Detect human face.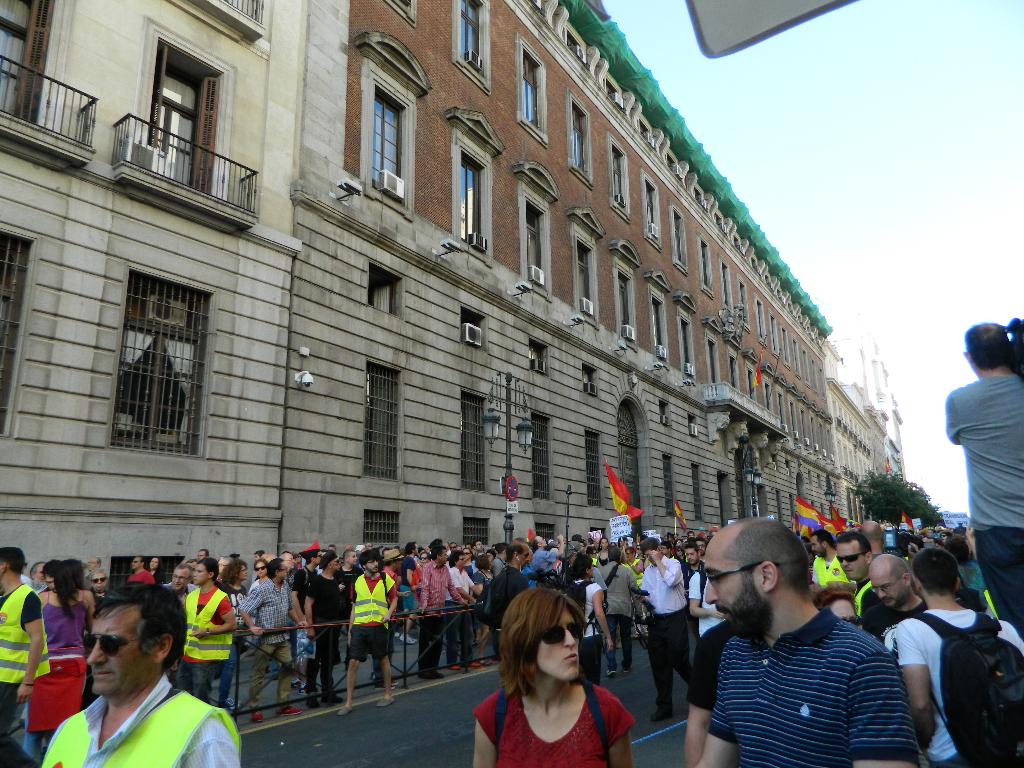
Detected at (x1=702, y1=540, x2=765, y2=636).
